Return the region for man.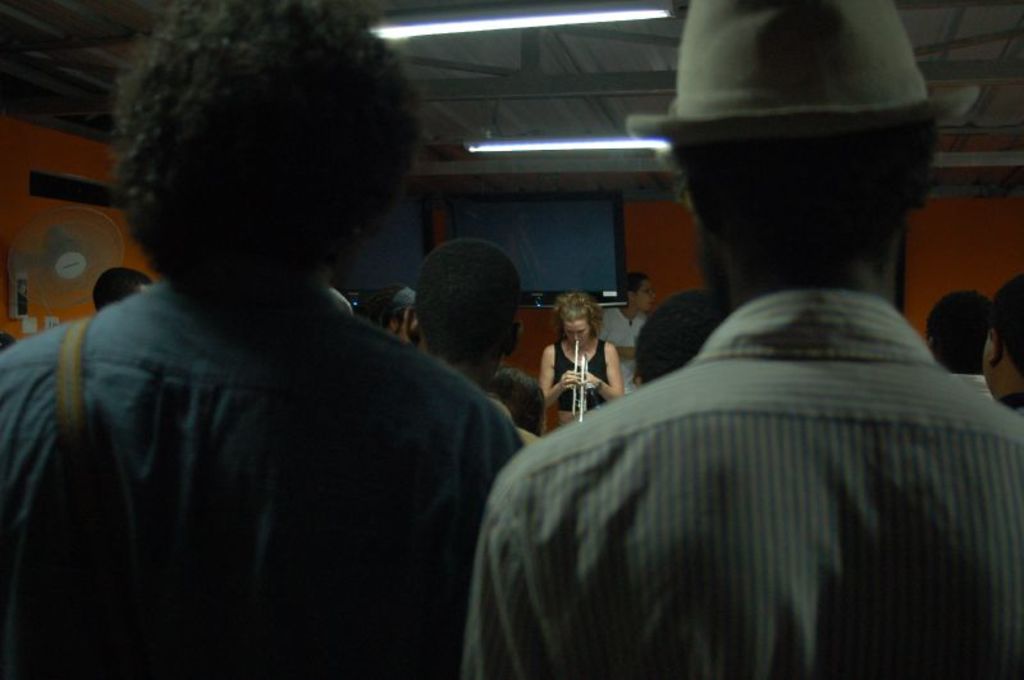
bbox(406, 231, 535, 444).
